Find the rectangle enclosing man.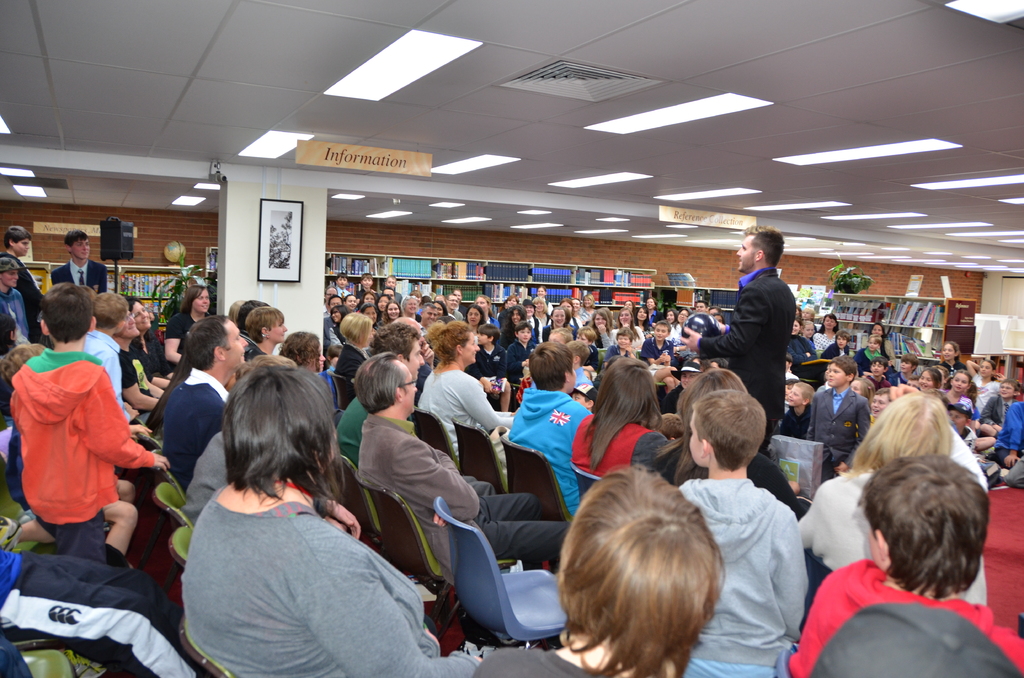
(161,318,250,492).
